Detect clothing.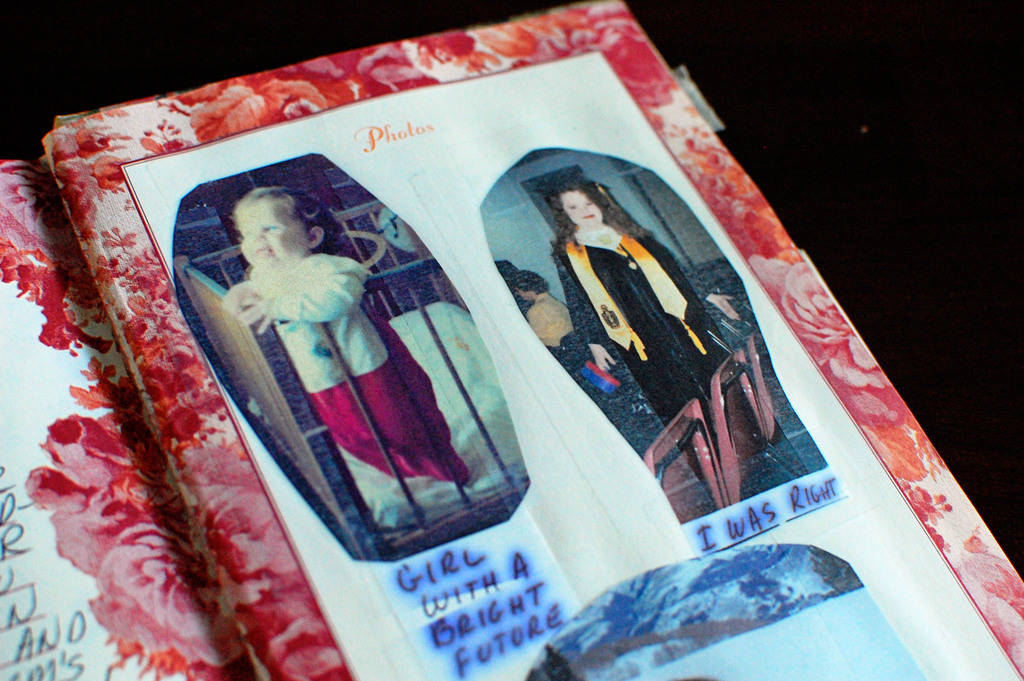
Detected at x1=527 y1=290 x2=593 y2=374.
